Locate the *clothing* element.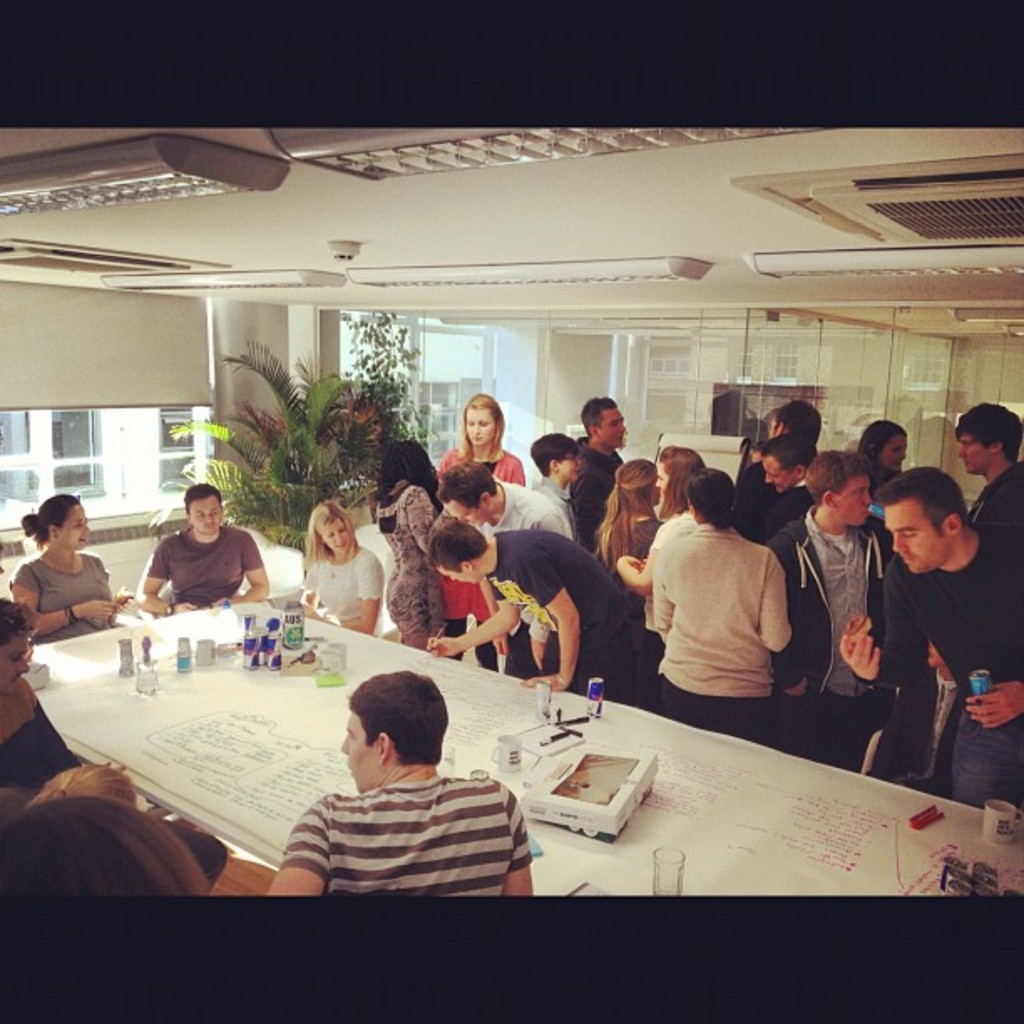
Element bbox: box(482, 537, 643, 693).
